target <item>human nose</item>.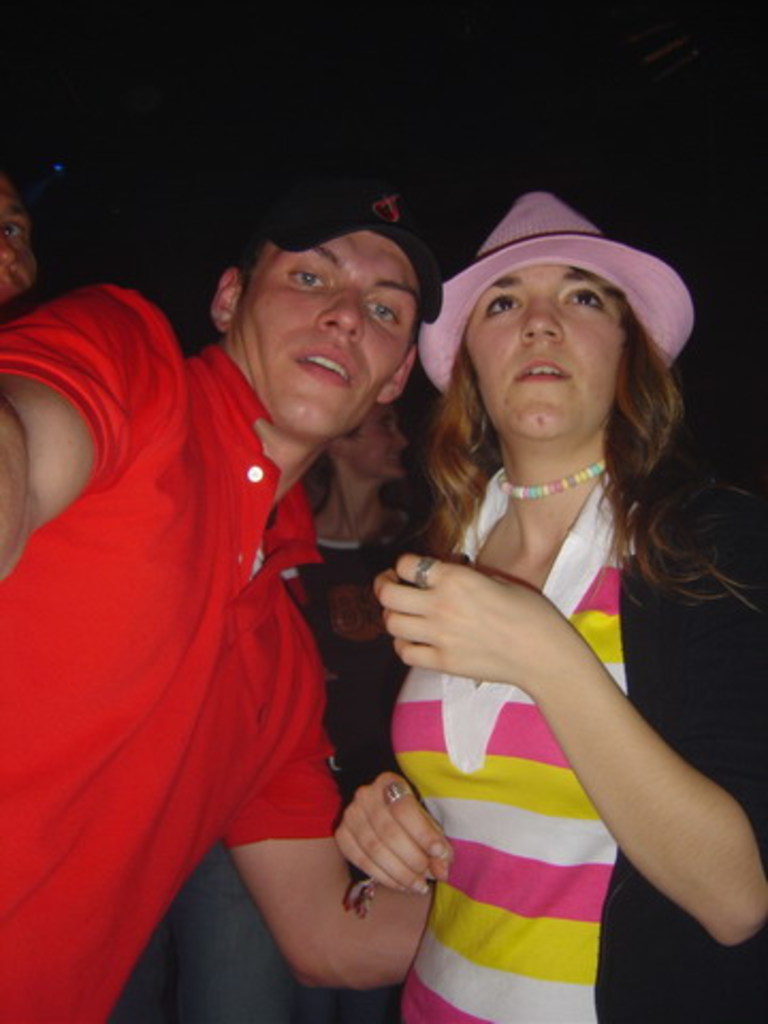
Target region: {"x1": 316, "y1": 282, "x2": 363, "y2": 339}.
